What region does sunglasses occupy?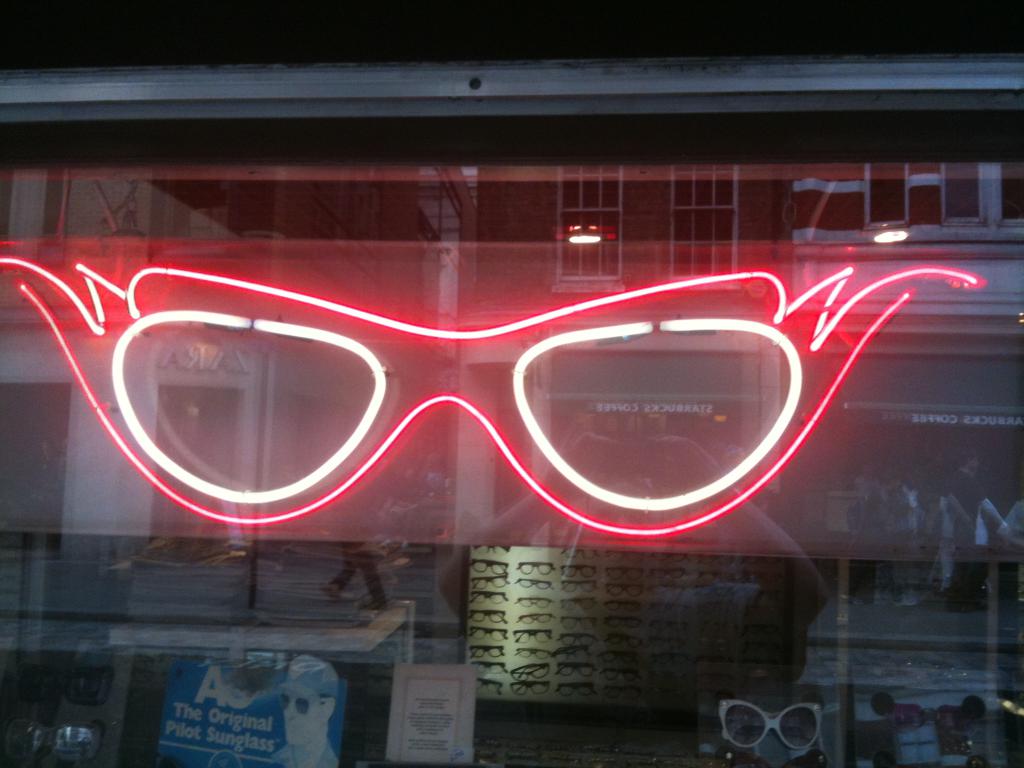
516/563/556/577.
